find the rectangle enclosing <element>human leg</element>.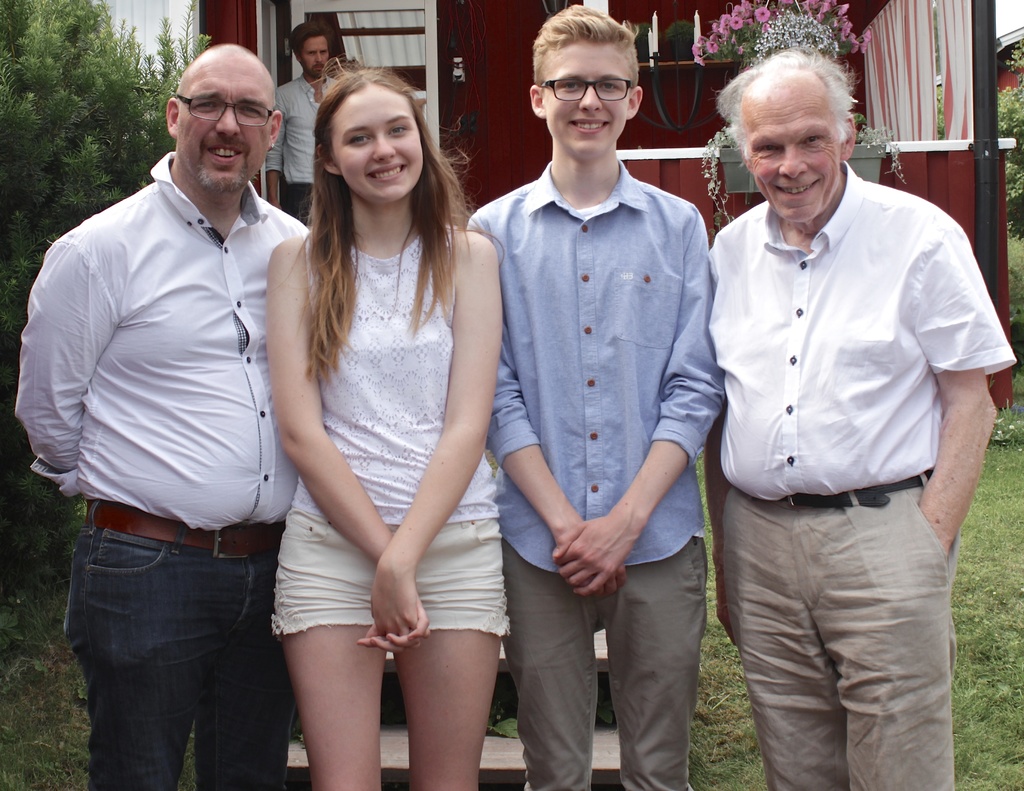
box=[491, 596, 598, 790].
